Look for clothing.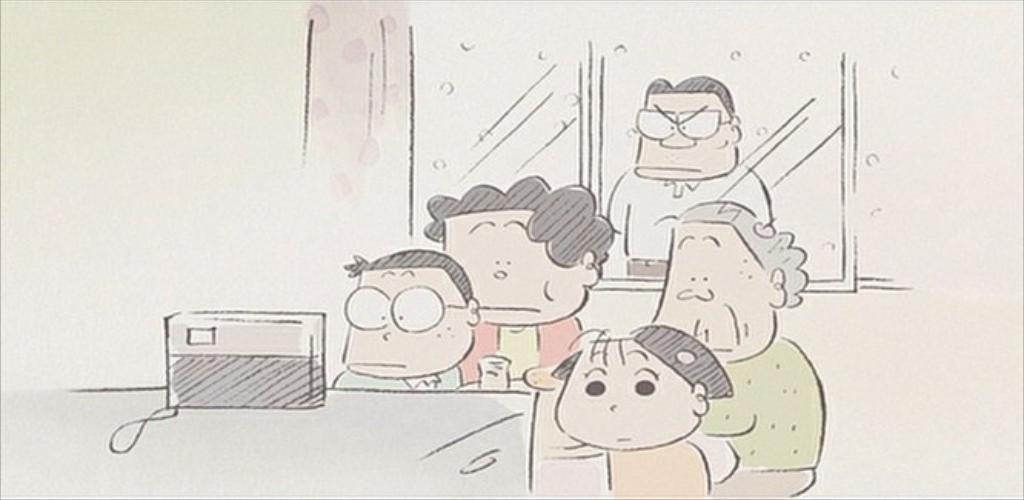
Found: (604, 166, 775, 275).
